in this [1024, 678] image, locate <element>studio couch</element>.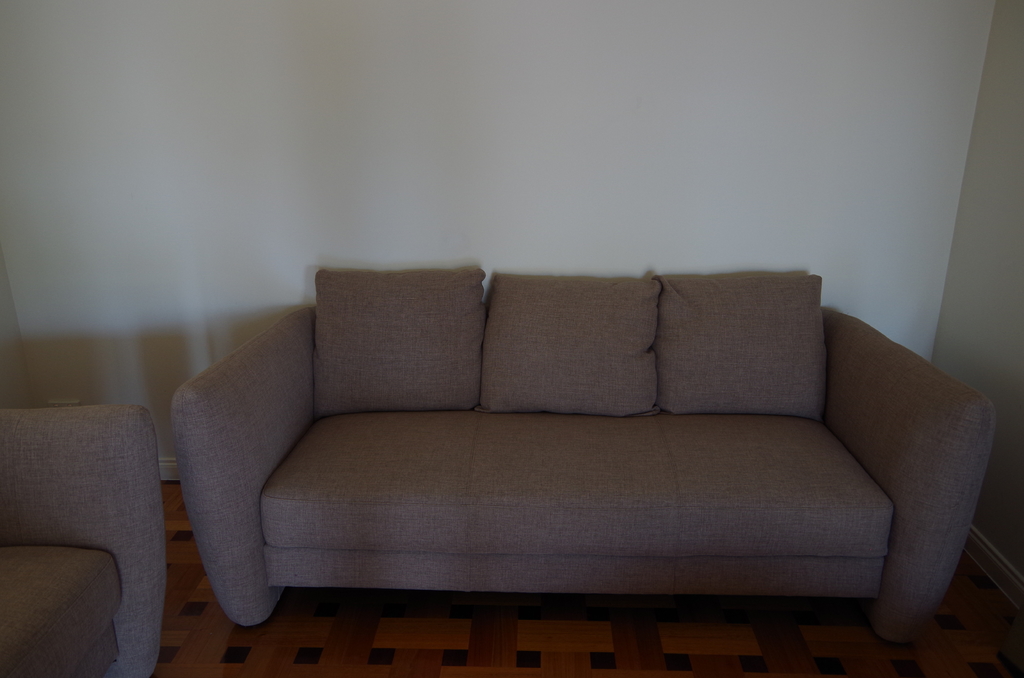
Bounding box: 175:264:996:654.
